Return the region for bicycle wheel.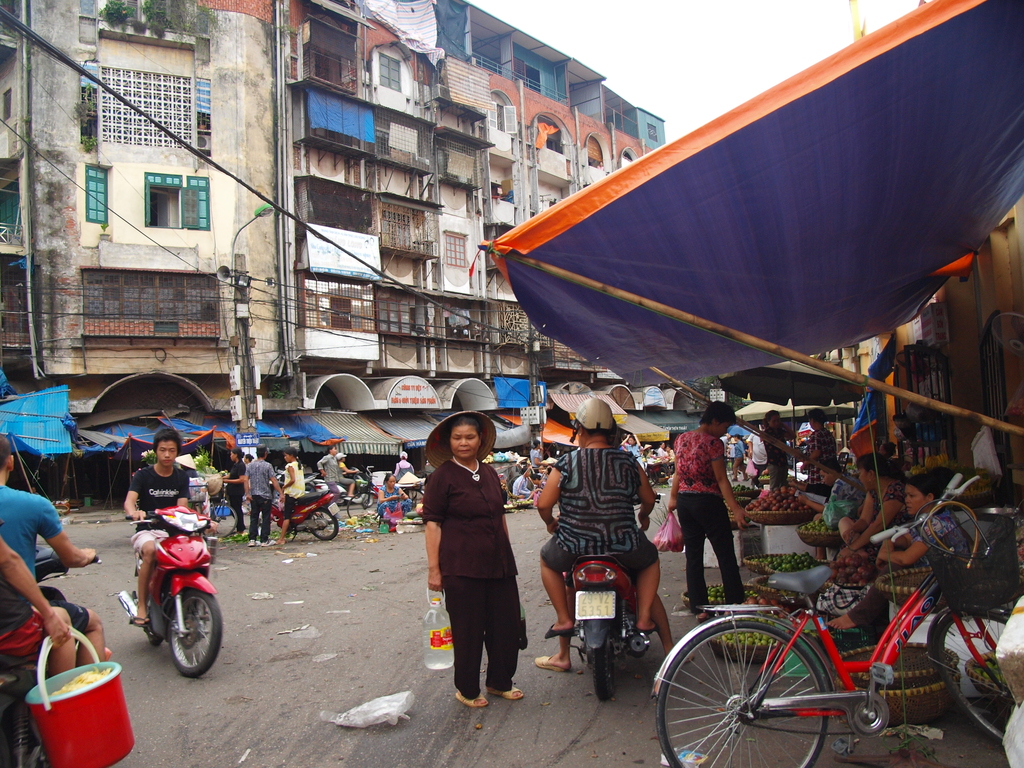
672 628 827 756.
